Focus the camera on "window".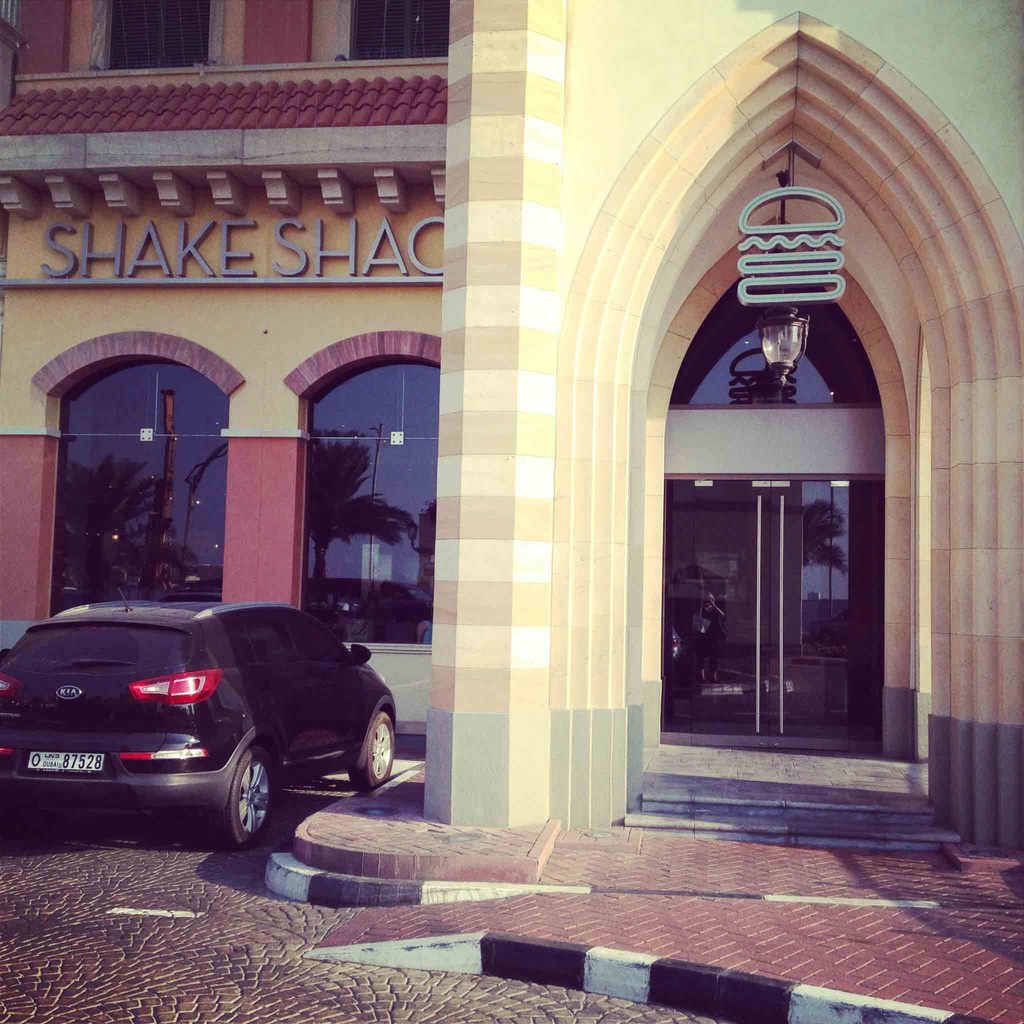
Focus region: (left=285, top=326, right=454, bottom=653).
